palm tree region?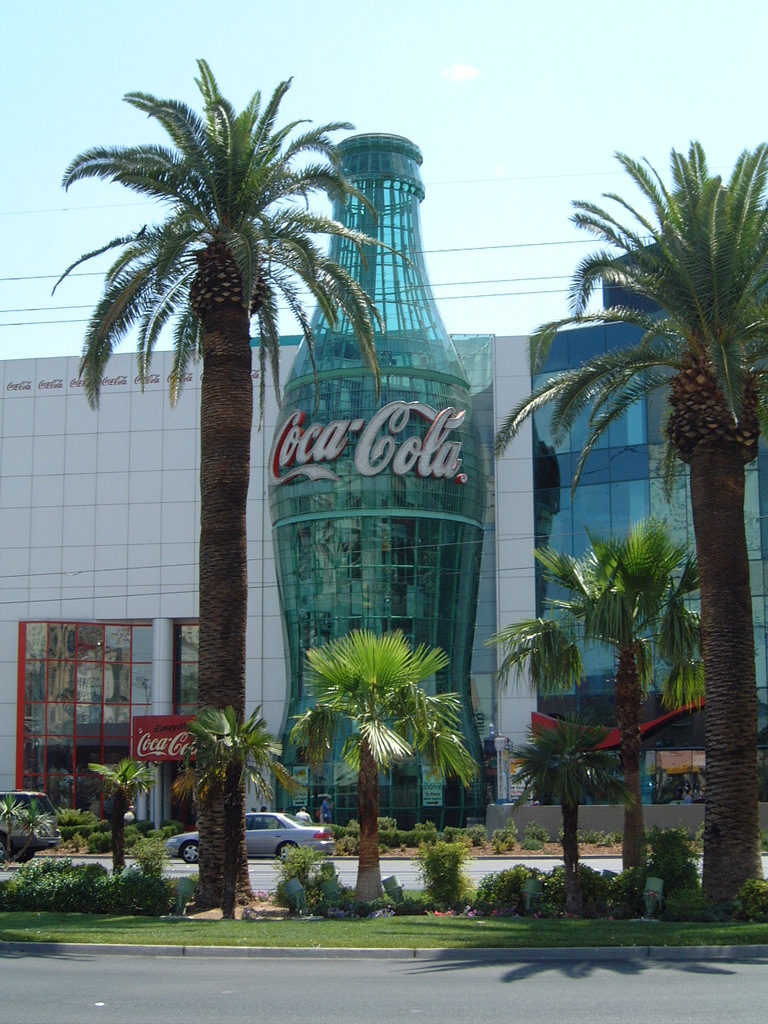
498, 707, 626, 922
